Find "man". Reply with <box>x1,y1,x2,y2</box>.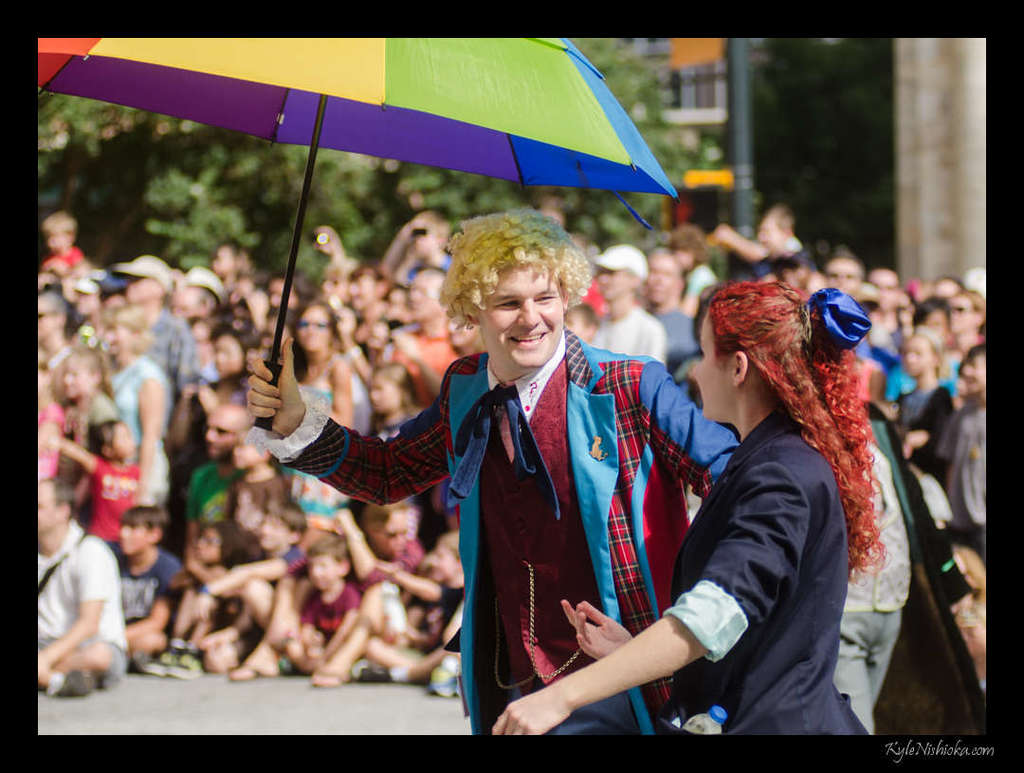
<box>31,493,141,705</box>.
